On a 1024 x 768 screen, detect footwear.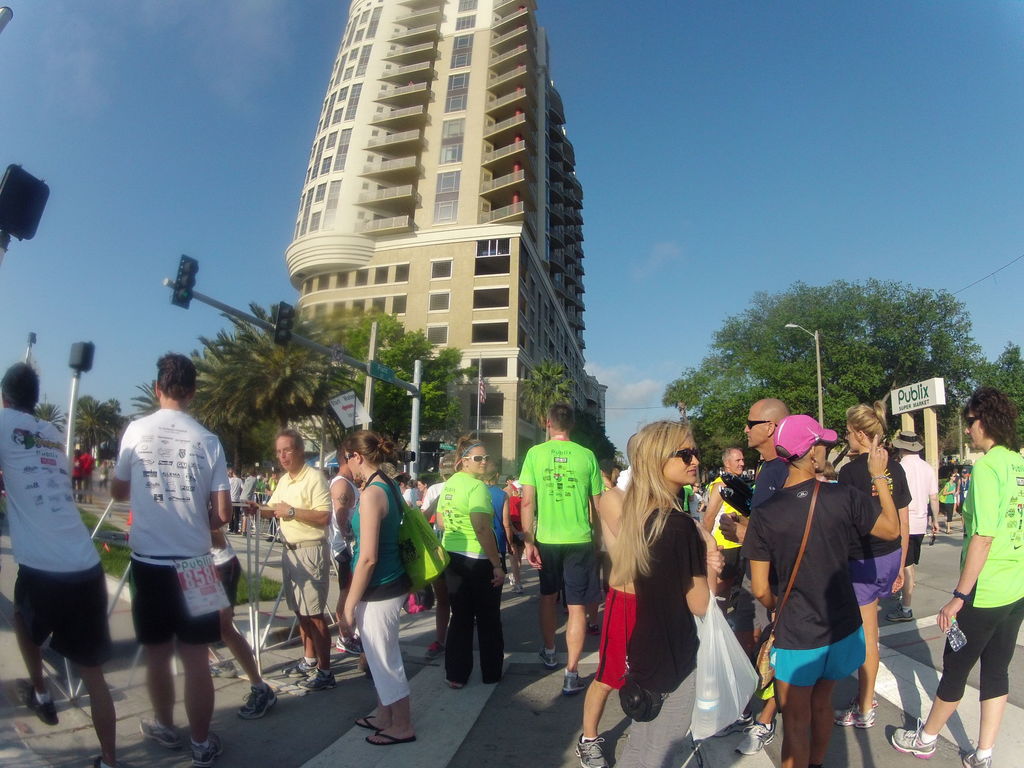
region(297, 667, 338, 691).
